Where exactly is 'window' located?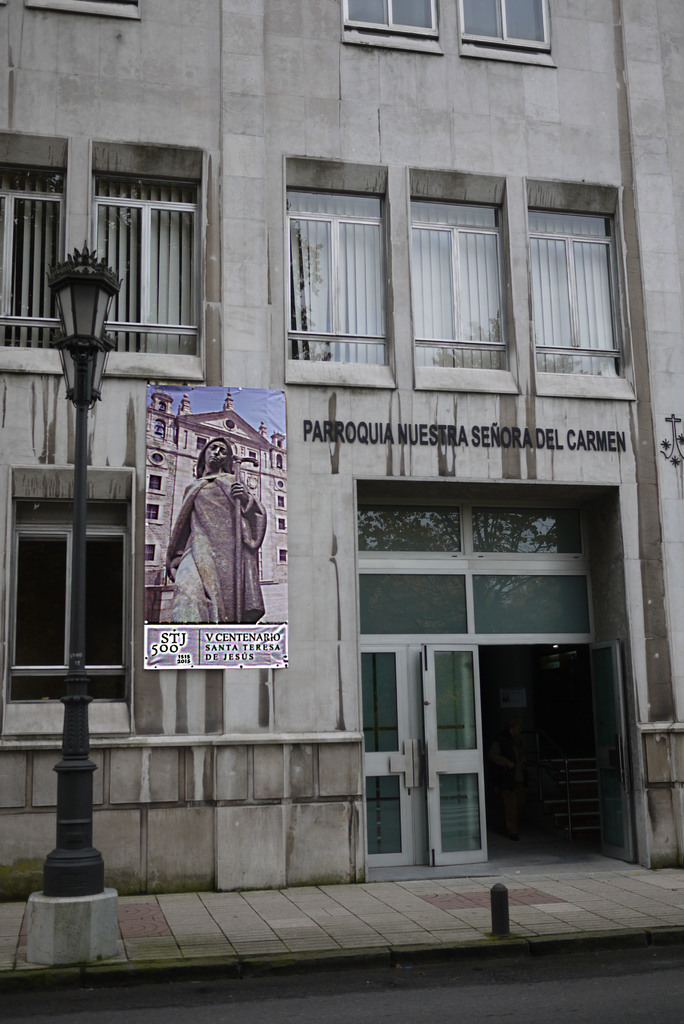
Its bounding box is bbox(408, 164, 521, 394).
